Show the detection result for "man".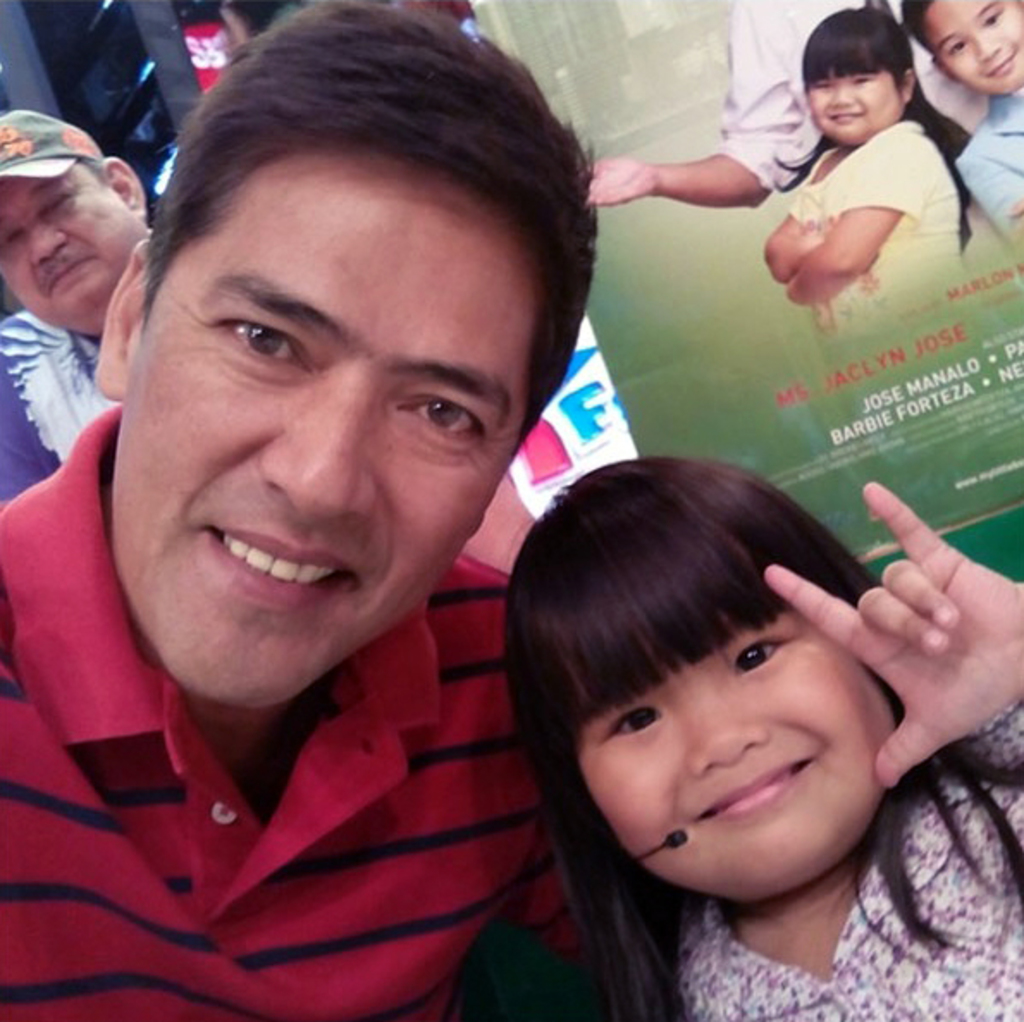
0/110/157/502.
